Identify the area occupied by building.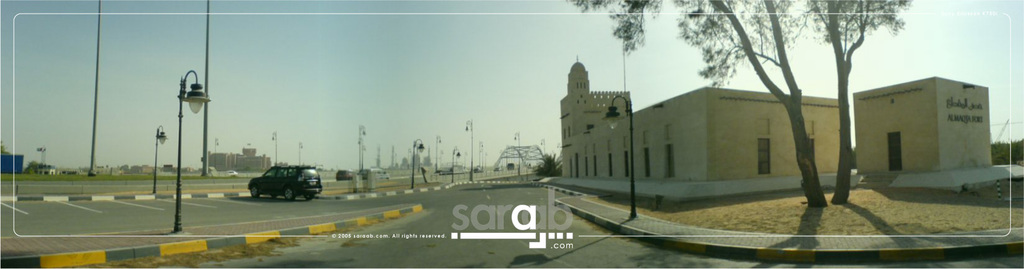
Area: rect(854, 77, 988, 174).
